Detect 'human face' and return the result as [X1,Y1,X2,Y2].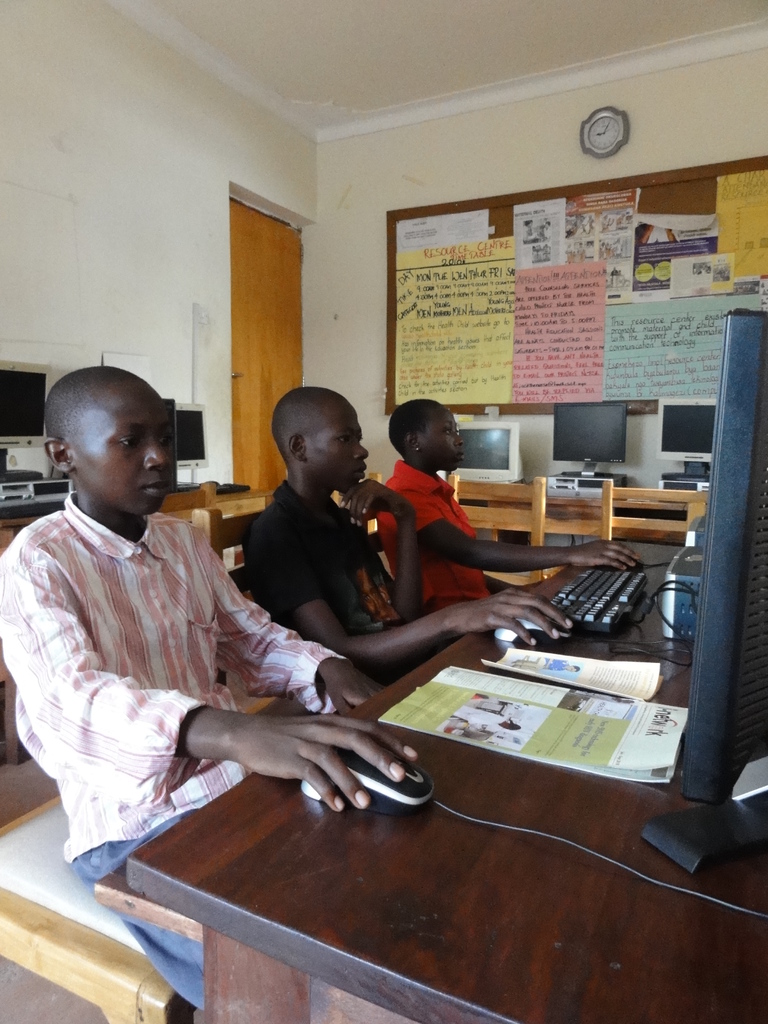
[72,377,170,524].
